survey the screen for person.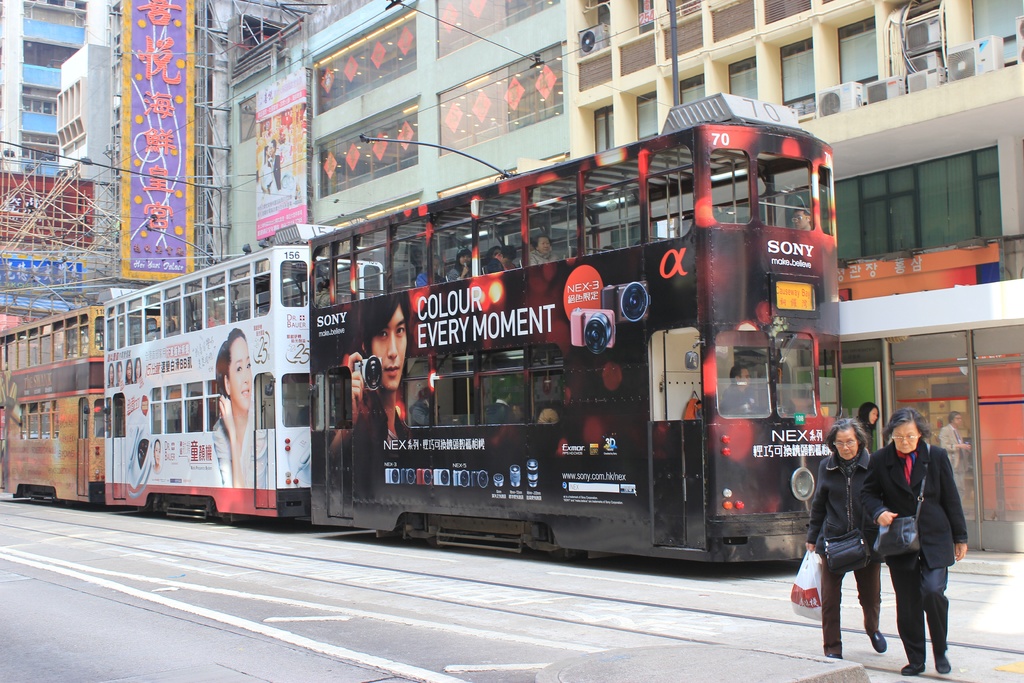
Survey found: x1=204, y1=325, x2=263, y2=488.
